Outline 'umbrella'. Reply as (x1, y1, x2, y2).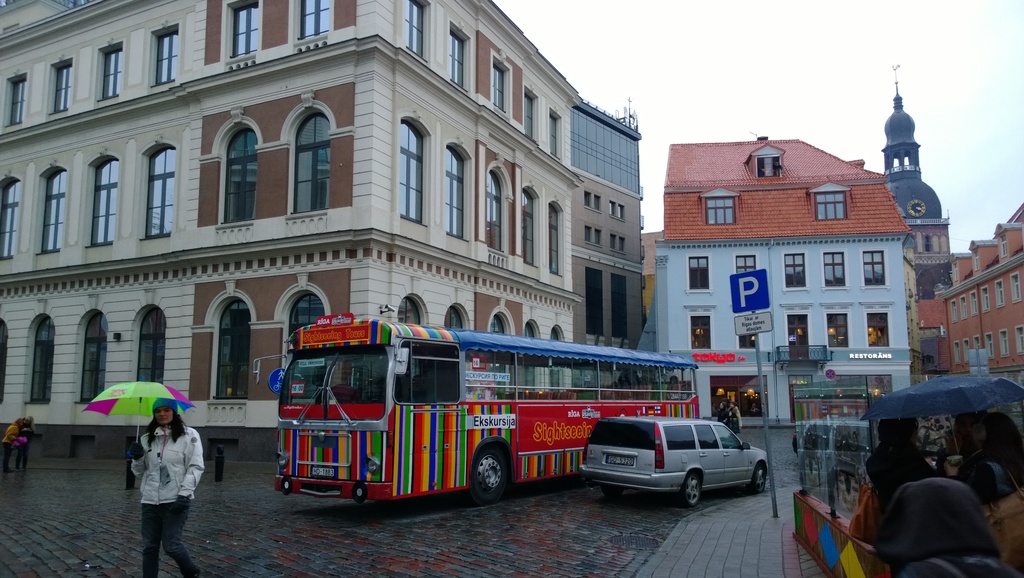
(858, 378, 1023, 454).
